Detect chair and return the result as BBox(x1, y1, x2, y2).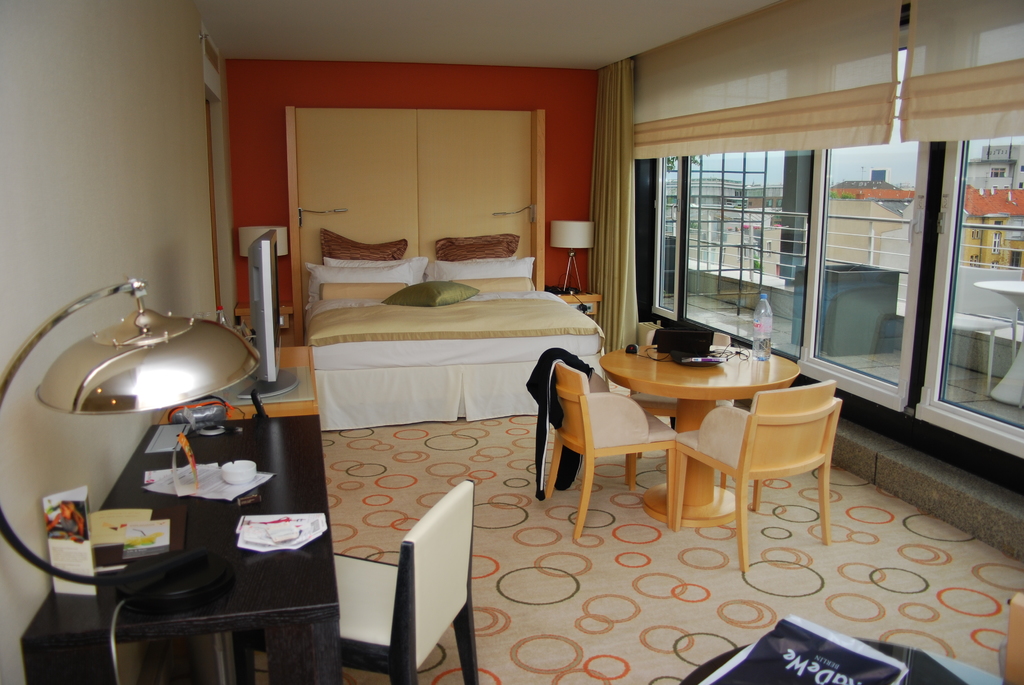
BBox(233, 479, 479, 684).
